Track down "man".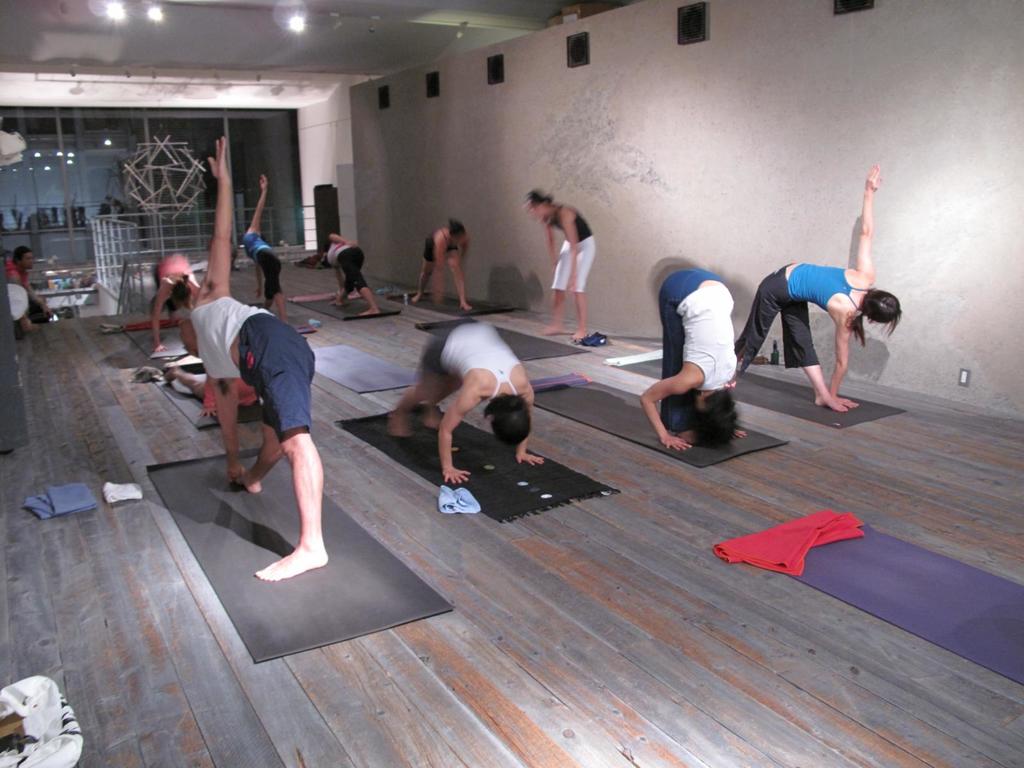
Tracked to x1=9 y1=249 x2=52 y2=335.
